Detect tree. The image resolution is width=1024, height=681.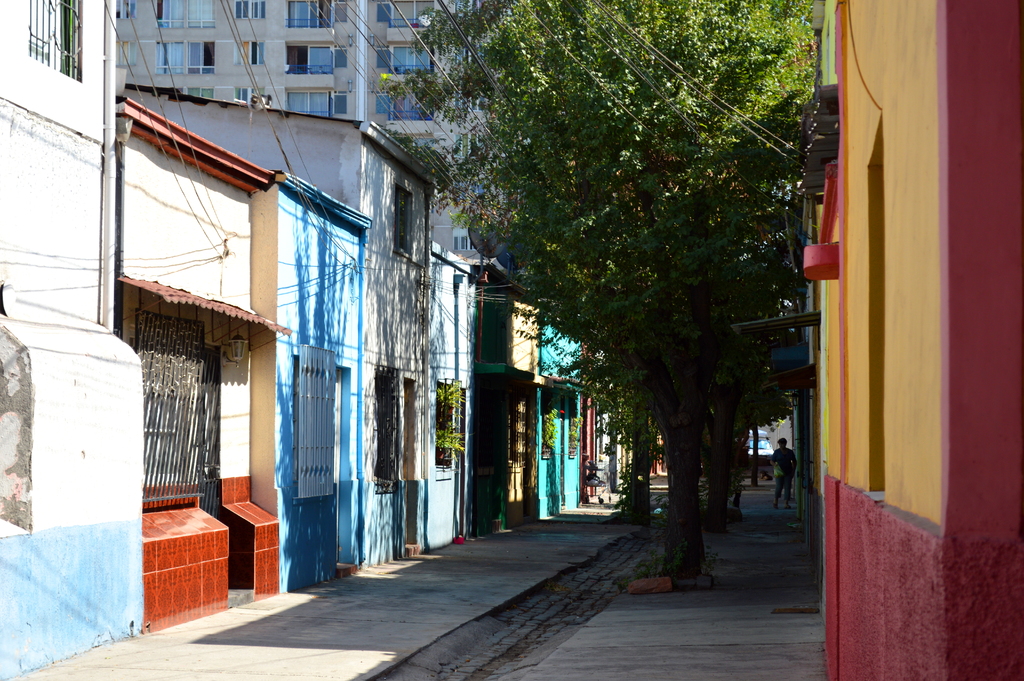
<box>447,8,829,555</box>.
